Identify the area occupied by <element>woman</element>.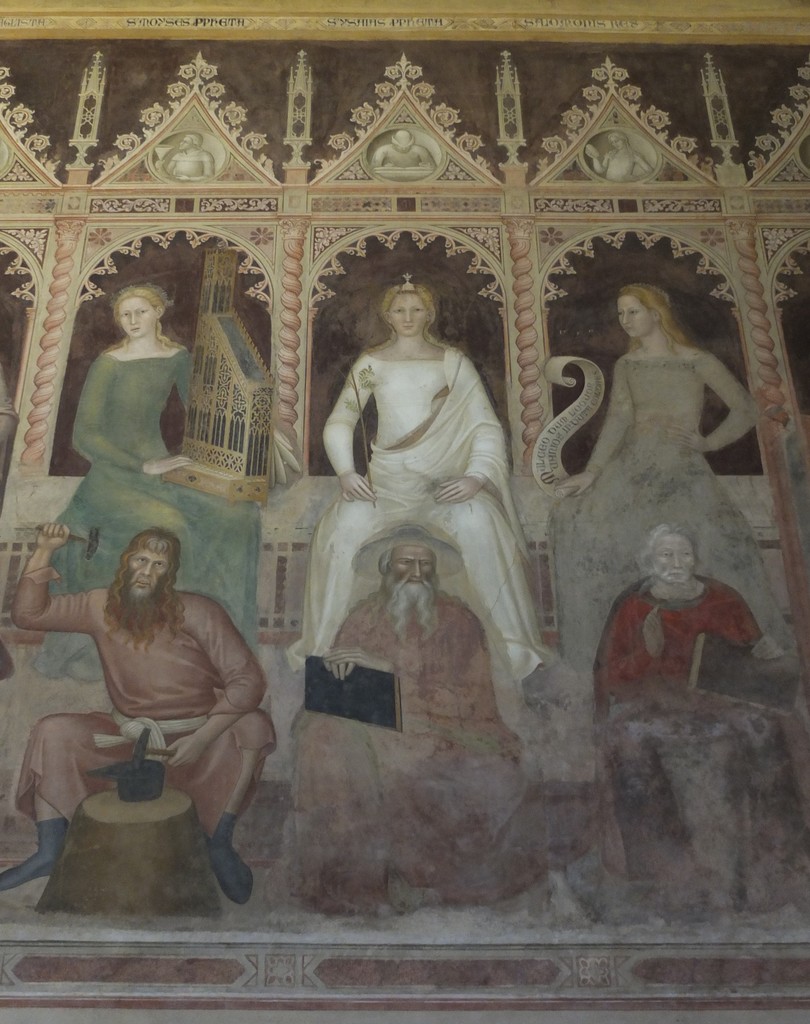
Area: detection(49, 287, 263, 679).
